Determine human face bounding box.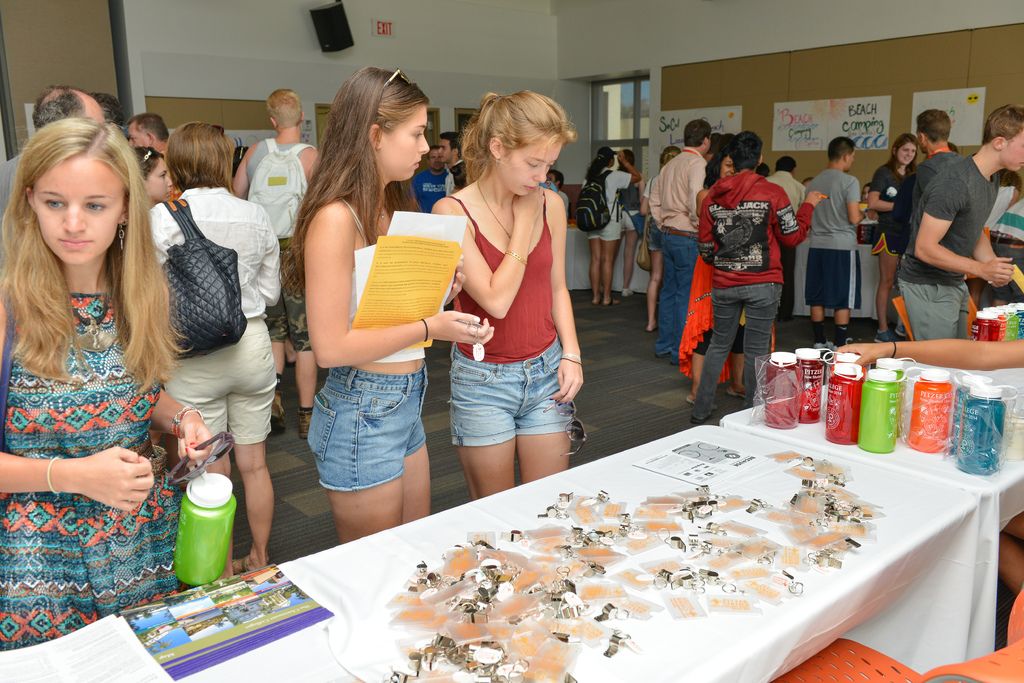
Determined: x1=151, y1=161, x2=173, y2=200.
